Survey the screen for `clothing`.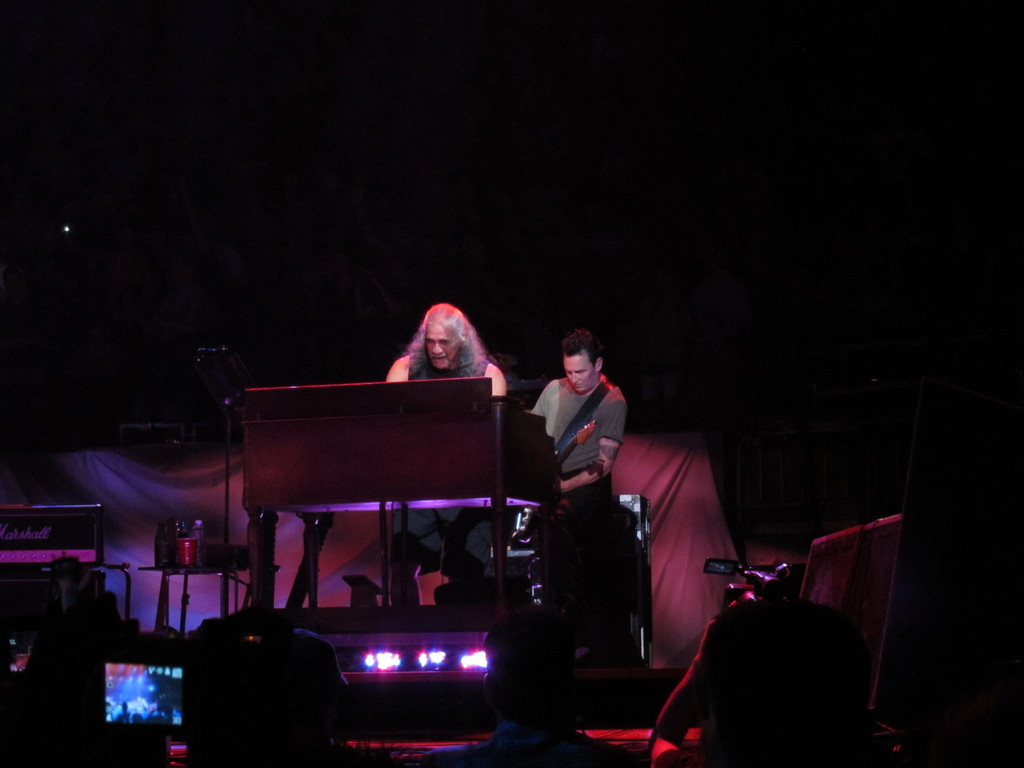
Survey found: left=390, top=346, right=490, bottom=574.
